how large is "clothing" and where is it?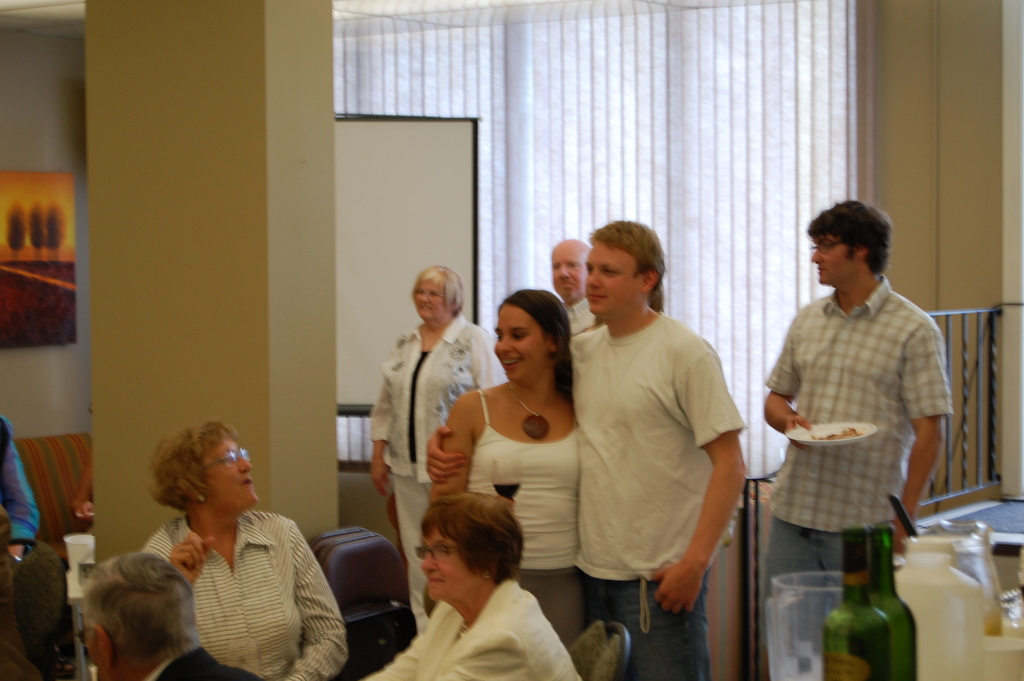
Bounding box: bbox=[0, 415, 40, 537].
